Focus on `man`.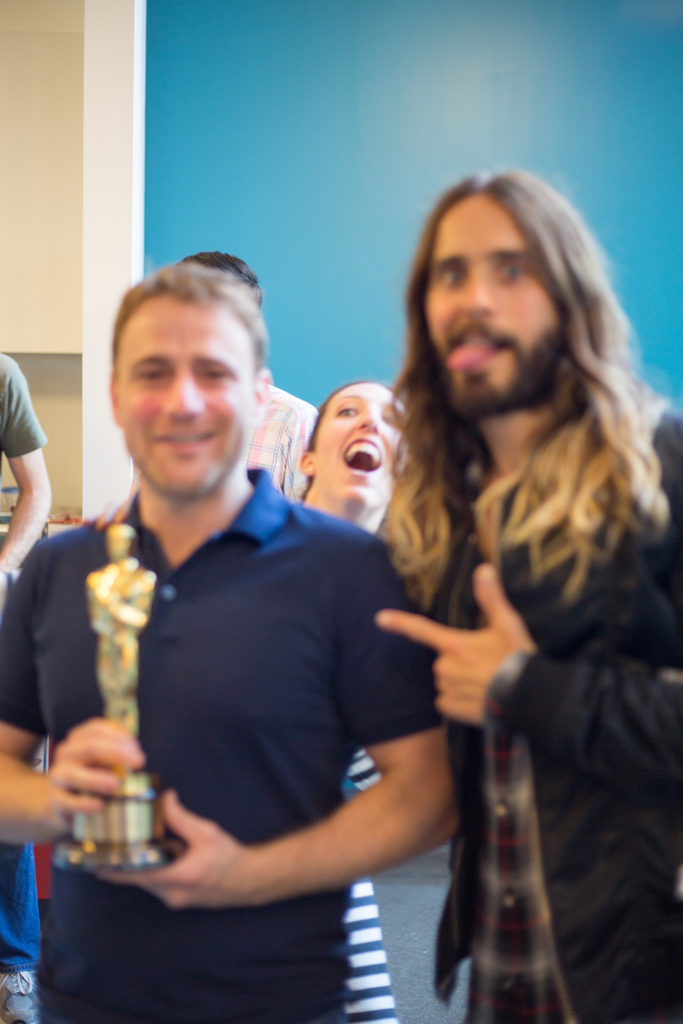
Focused at locate(373, 168, 682, 1018).
